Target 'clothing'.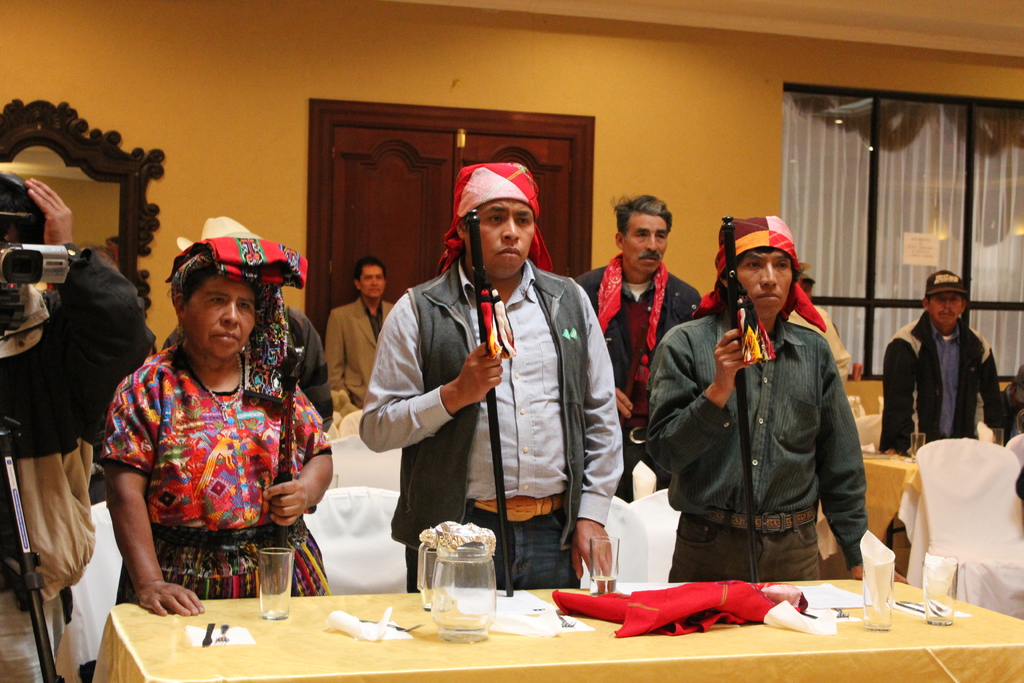
Target region: 573/256/712/504.
